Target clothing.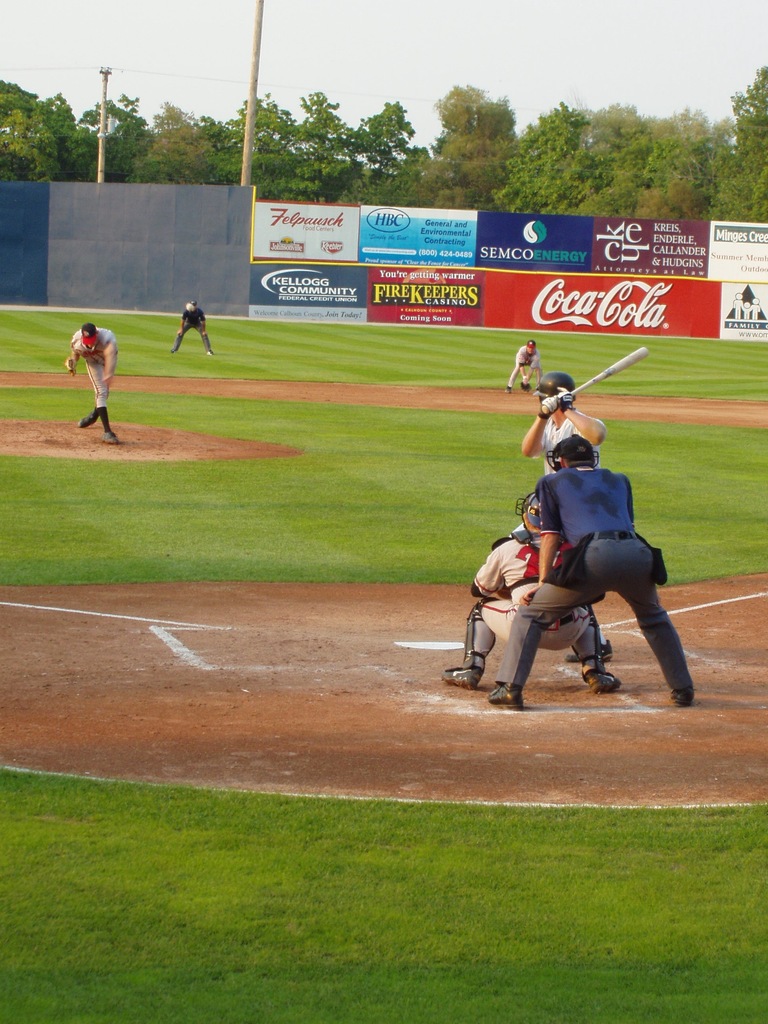
Target region: Rect(468, 525, 604, 669).
